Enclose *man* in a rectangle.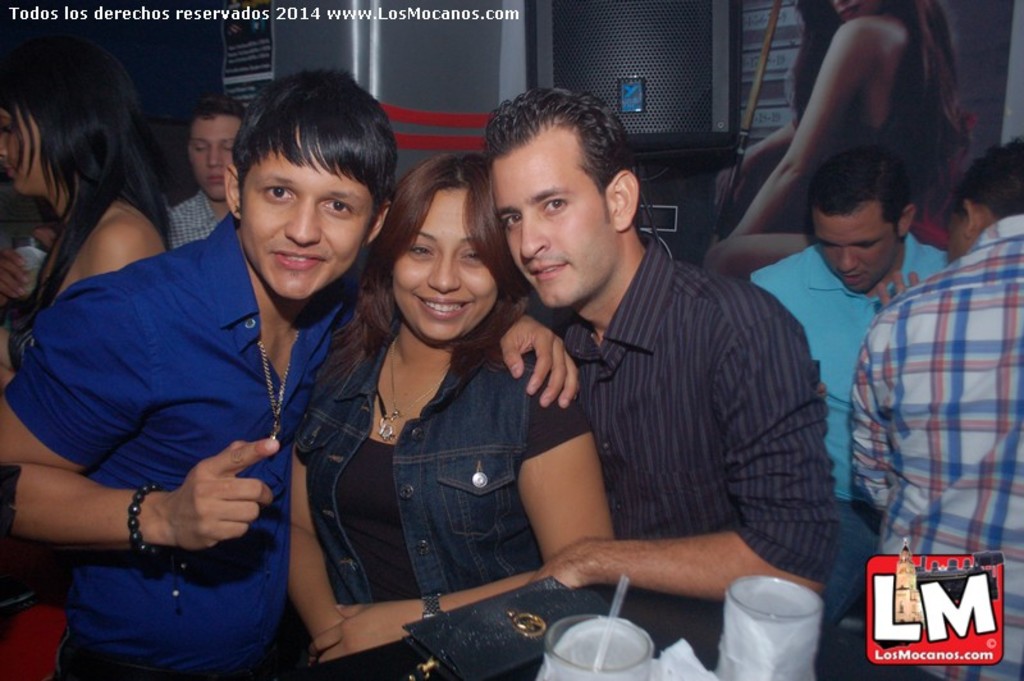
Rect(745, 141, 956, 614).
